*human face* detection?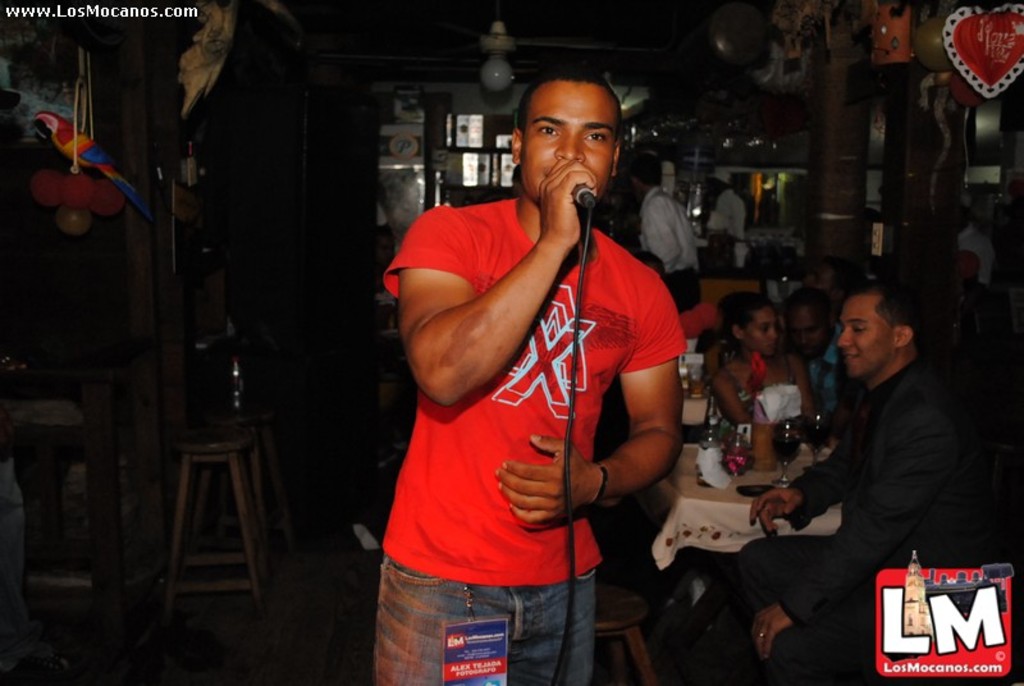
bbox=[522, 84, 617, 202]
